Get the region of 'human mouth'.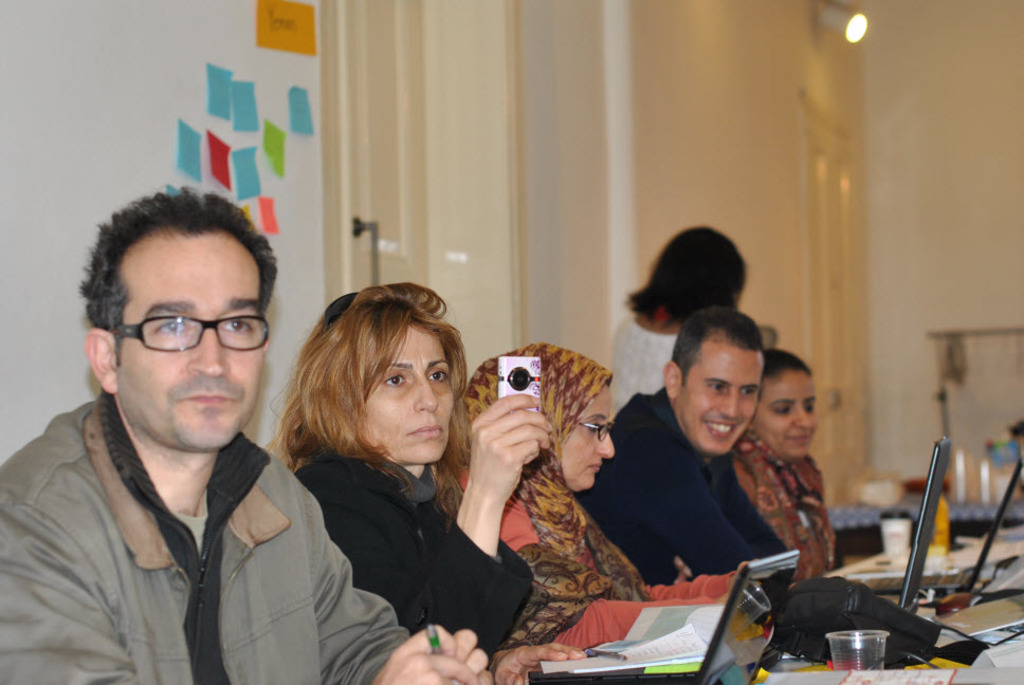
(589,460,606,473).
